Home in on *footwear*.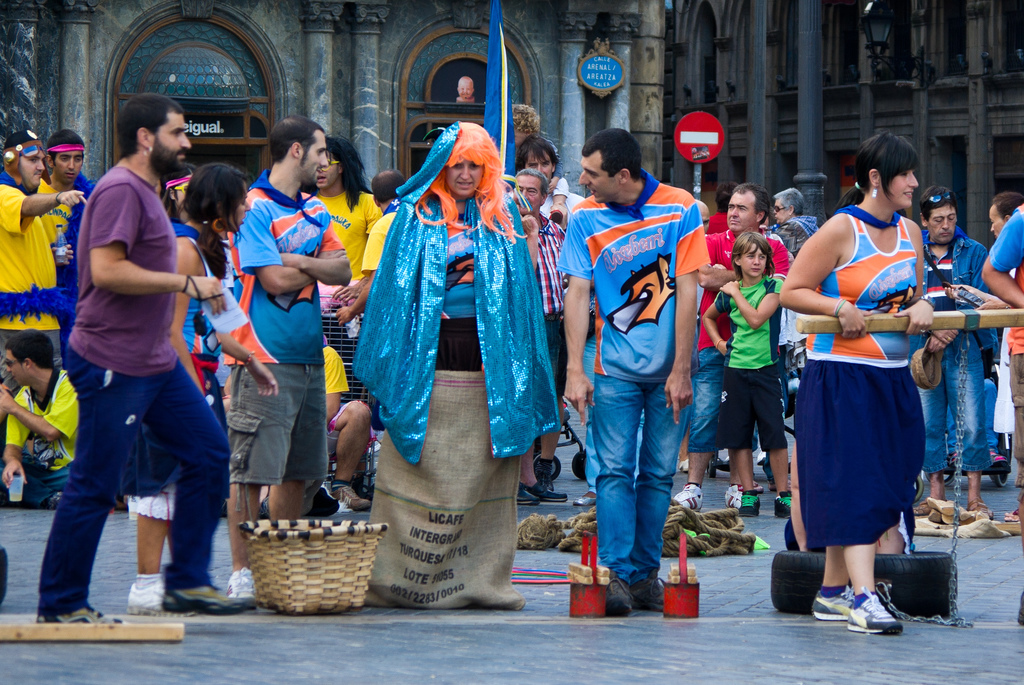
Homed in at 723,478,737,504.
